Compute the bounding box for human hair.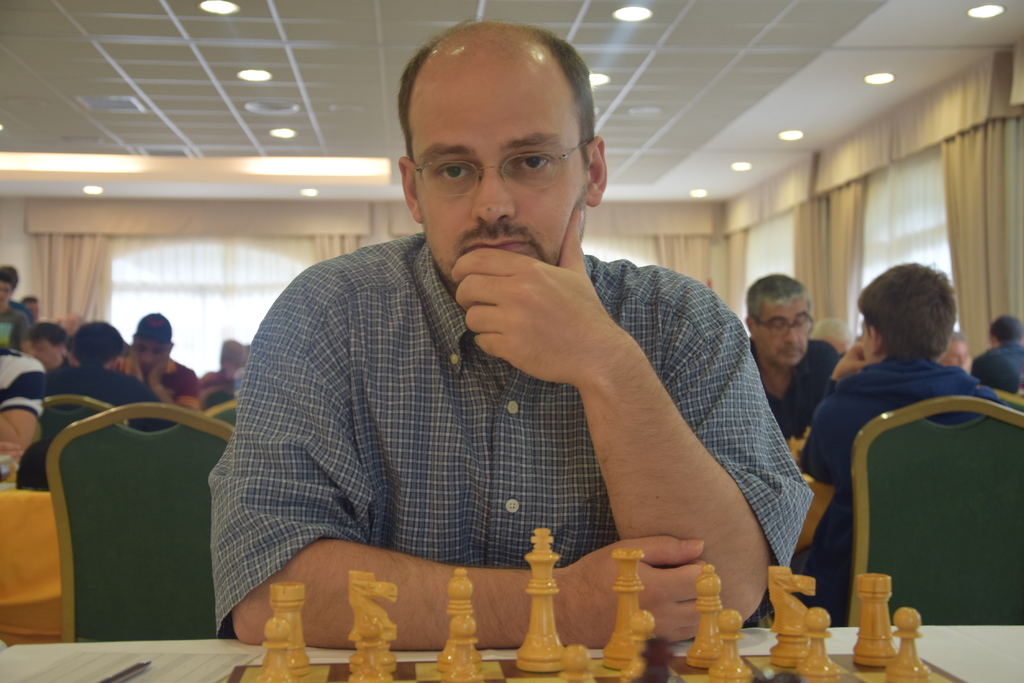
x1=872, y1=268, x2=961, y2=374.
